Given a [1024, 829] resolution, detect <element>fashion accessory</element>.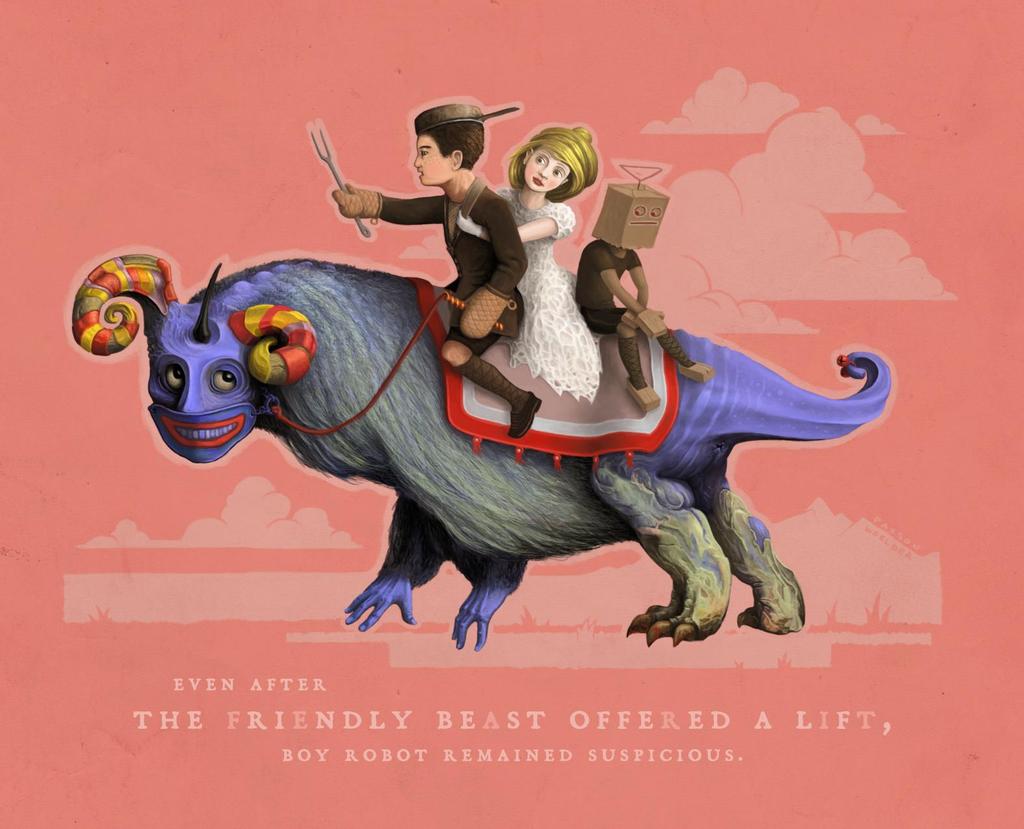
[left=681, top=363, right=715, bottom=382].
